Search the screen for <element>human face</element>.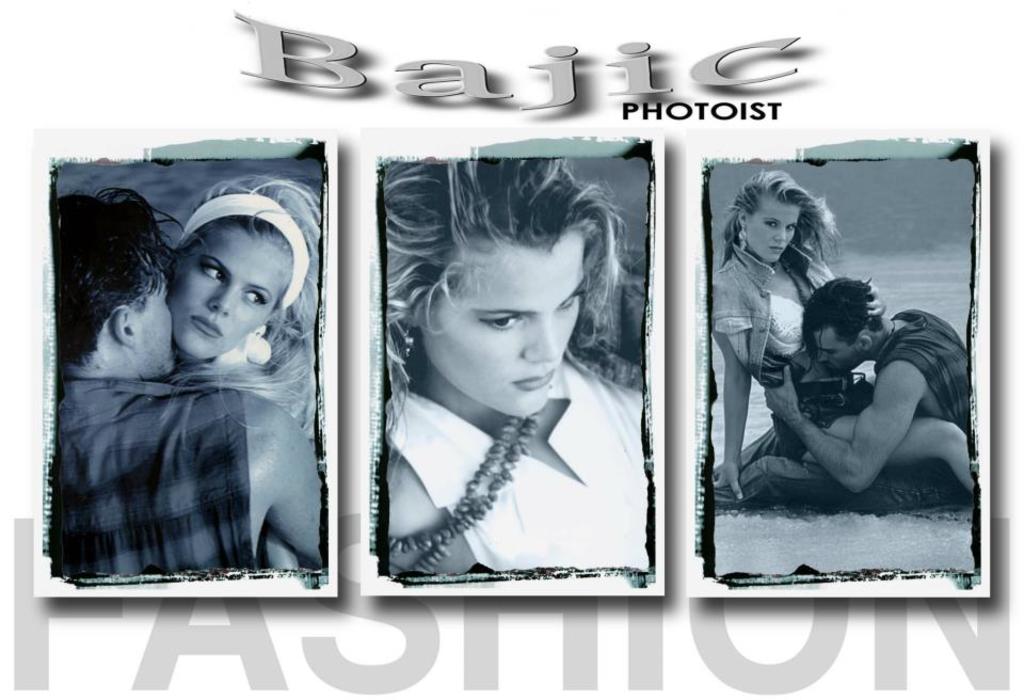
Found at crop(140, 289, 186, 375).
